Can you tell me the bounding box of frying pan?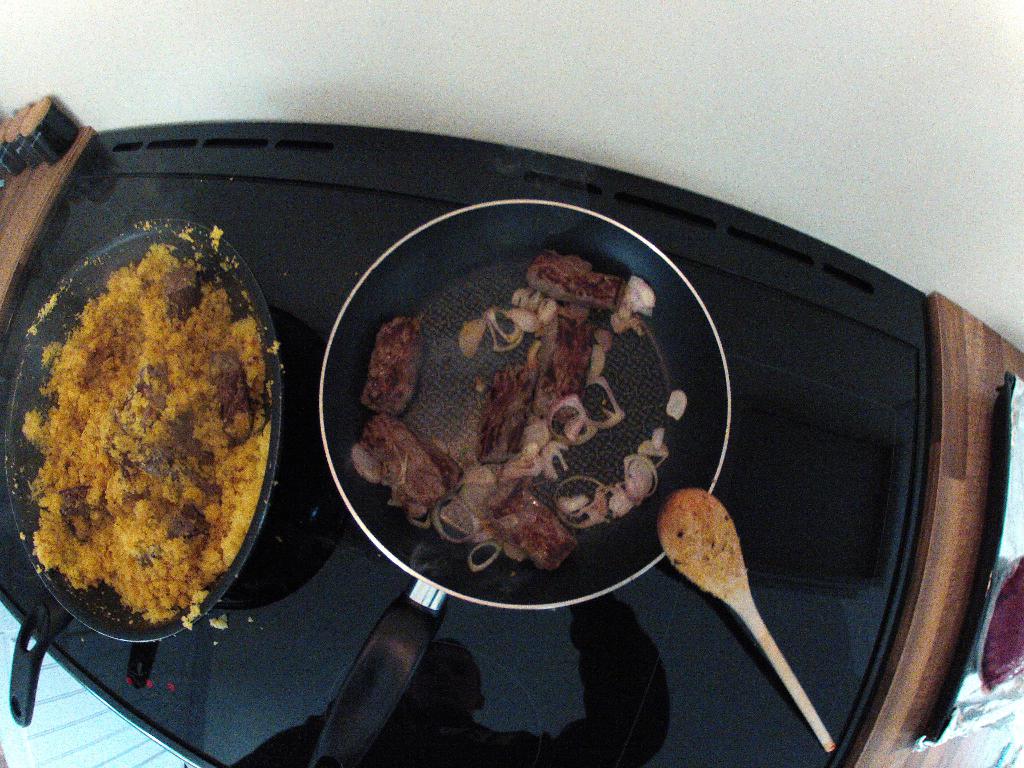
0,218,280,726.
